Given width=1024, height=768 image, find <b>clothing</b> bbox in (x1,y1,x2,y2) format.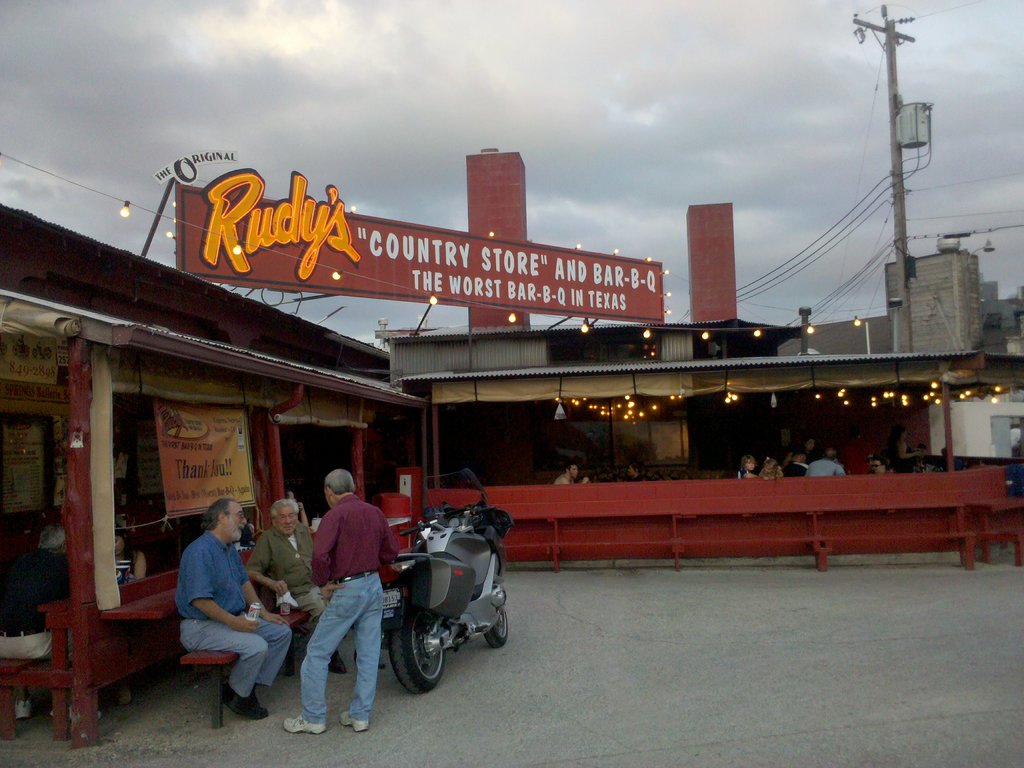
(243,524,328,643).
